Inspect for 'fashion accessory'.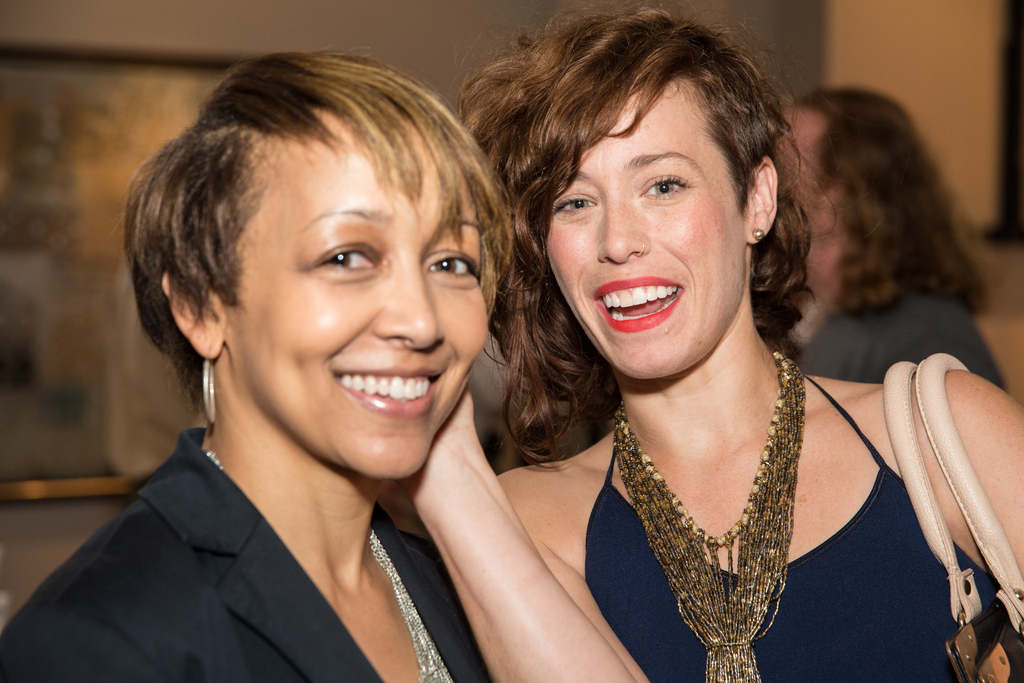
Inspection: [885, 349, 1023, 682].
